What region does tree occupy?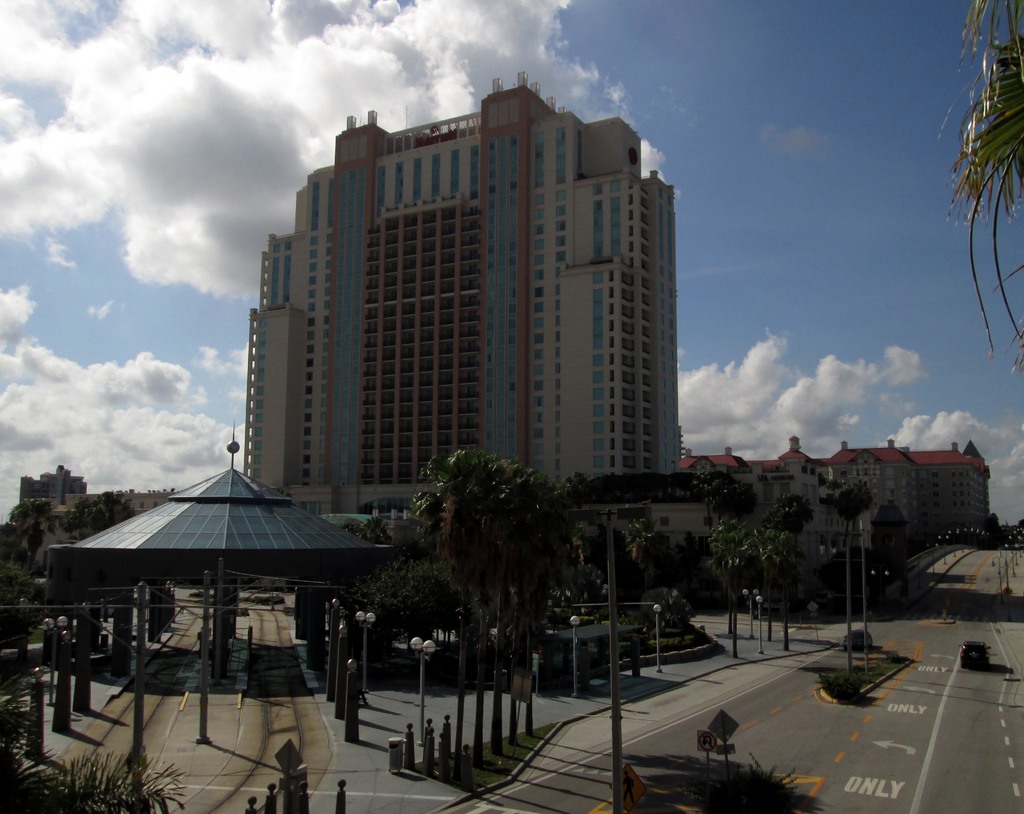
rect(840, 467, 880, 687).
